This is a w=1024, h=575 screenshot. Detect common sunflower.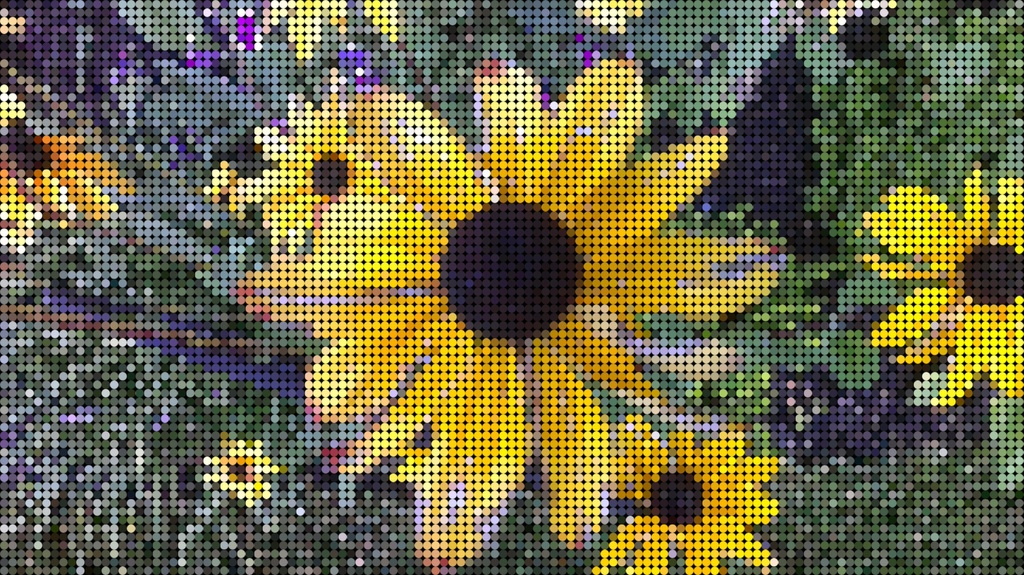
left=232, top=51, right=779, bottom=574.
